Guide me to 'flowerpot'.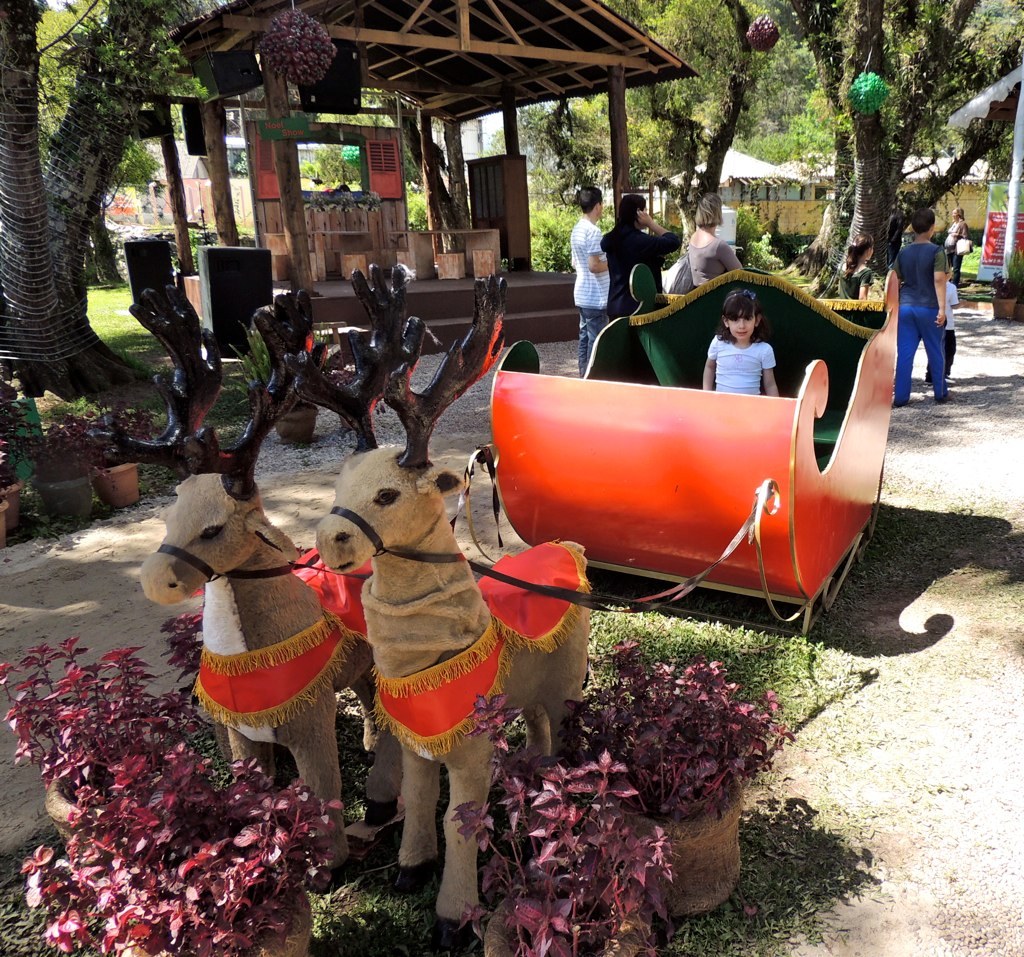
Guidance: <bbox>1013, 305, 1023, 322</bbox>.
